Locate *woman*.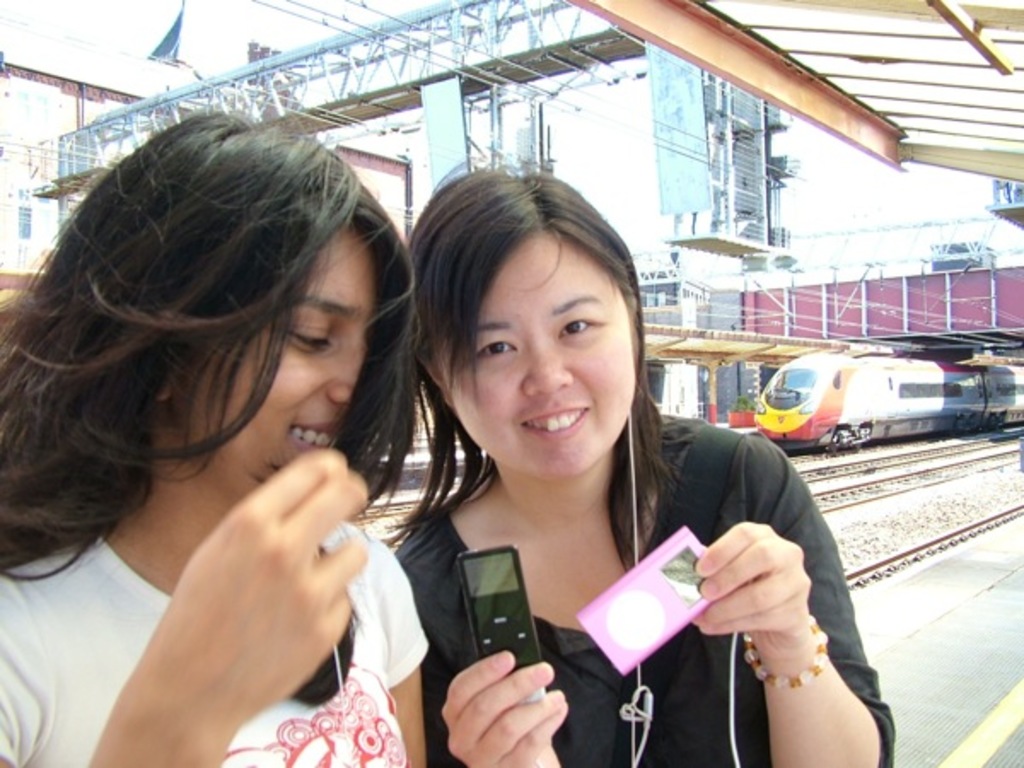
Bounding box: {"left": 0, "top": 89, "right": 459, "bottom": 767}.
